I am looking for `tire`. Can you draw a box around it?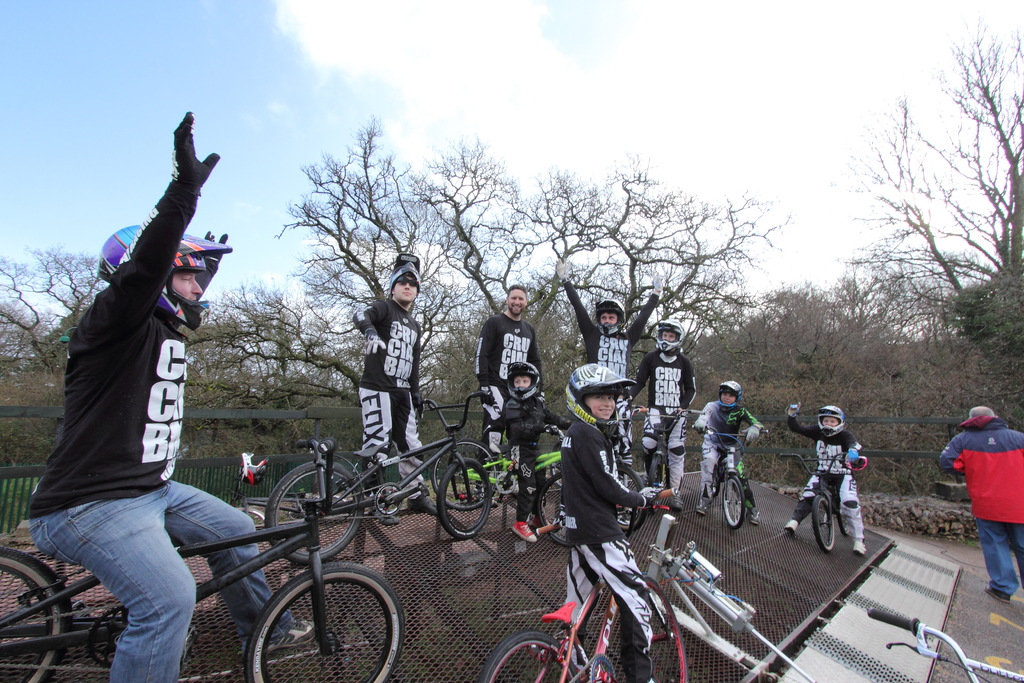
Sure, the bounding box is <region>264, 465, 356, 568</region>.
